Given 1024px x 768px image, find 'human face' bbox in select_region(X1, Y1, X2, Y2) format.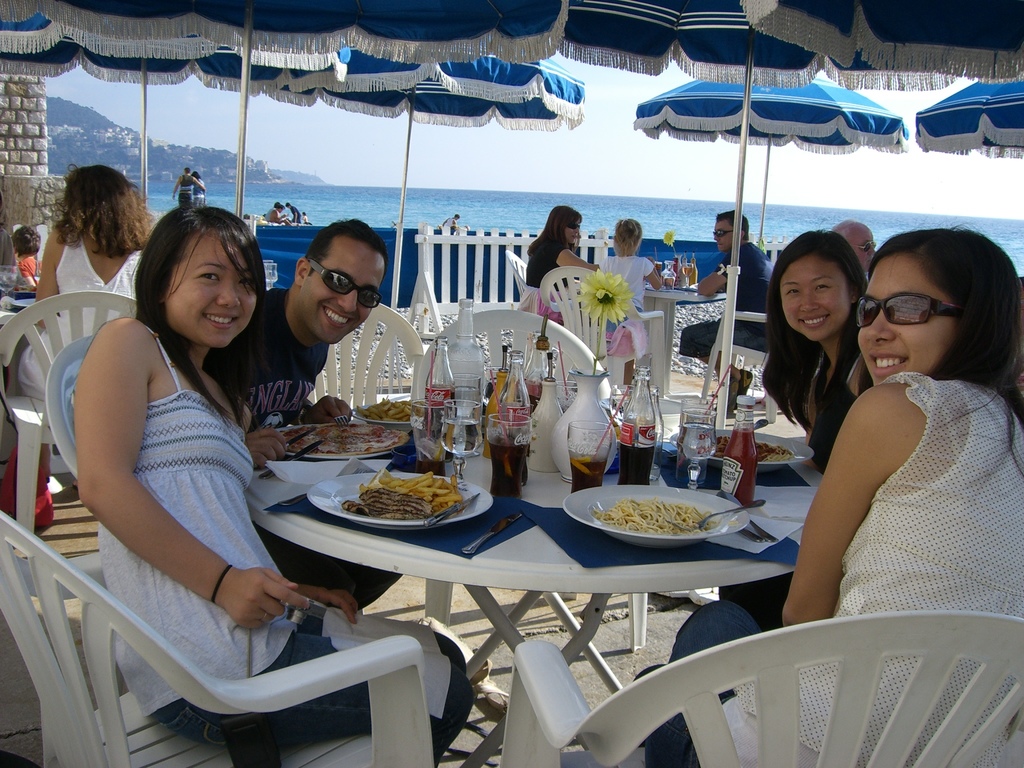
select_region(714, 218, 734, 250).
